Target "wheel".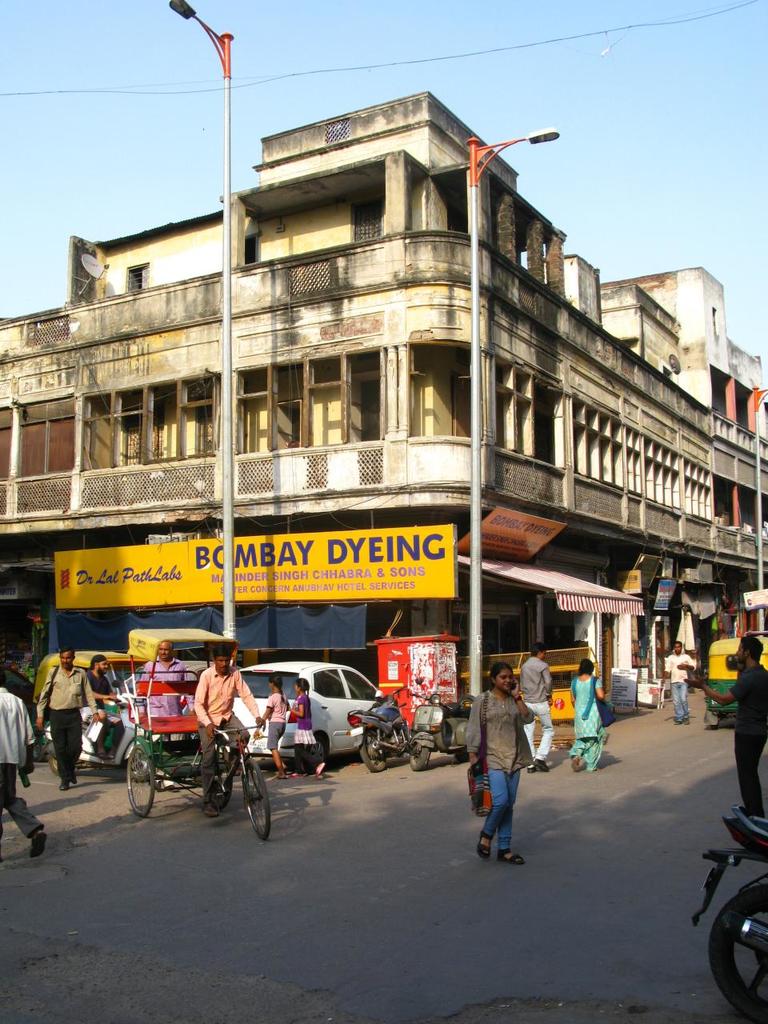
Target region: region(205, 736, 235, 812).
